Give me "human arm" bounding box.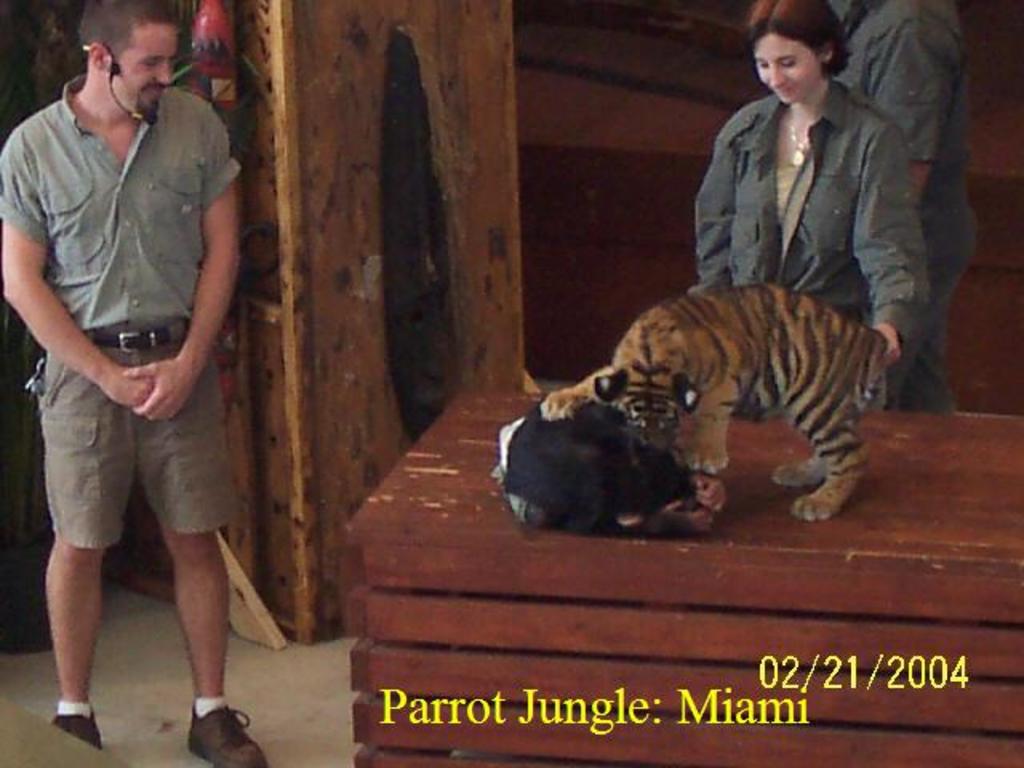
856, 118, 925, 366.
